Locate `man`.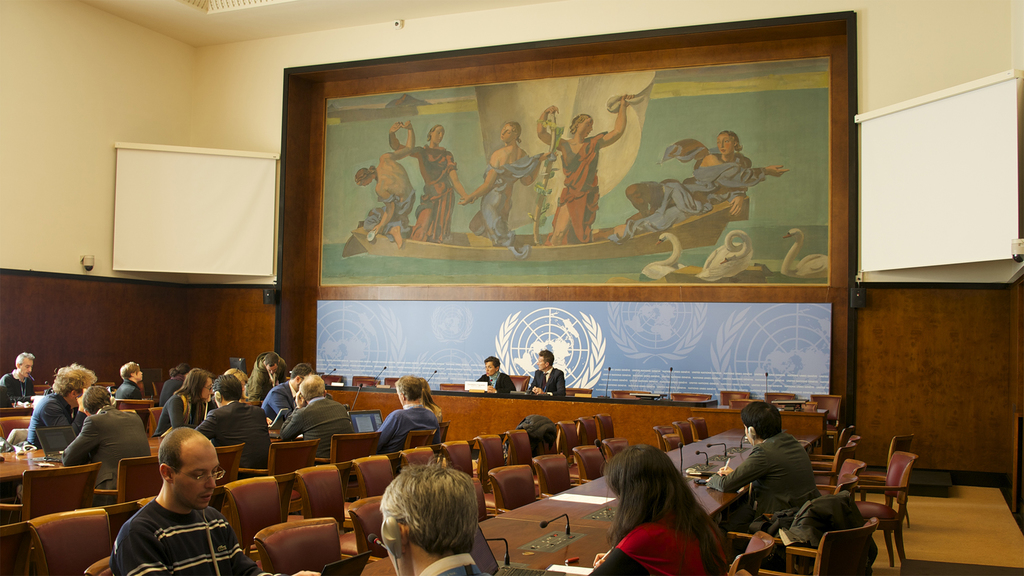
Bounding box: rect(54, 382, 148, 501).
